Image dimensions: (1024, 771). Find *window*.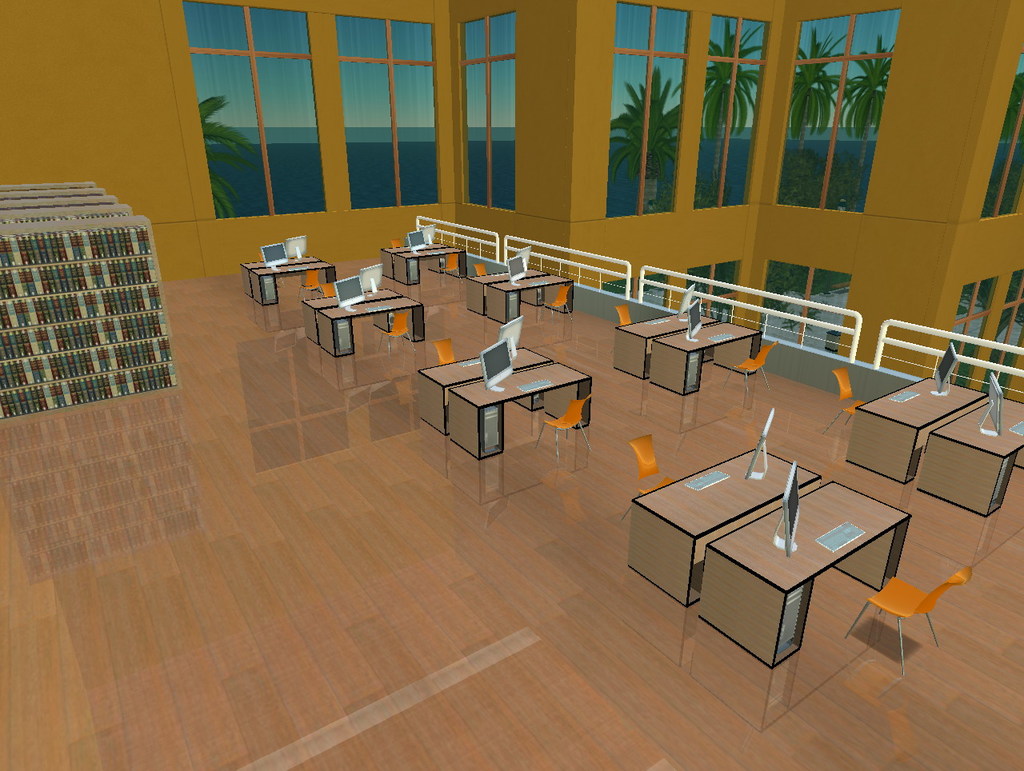
x1=983 y1=272 x2=1023 y2=397.
